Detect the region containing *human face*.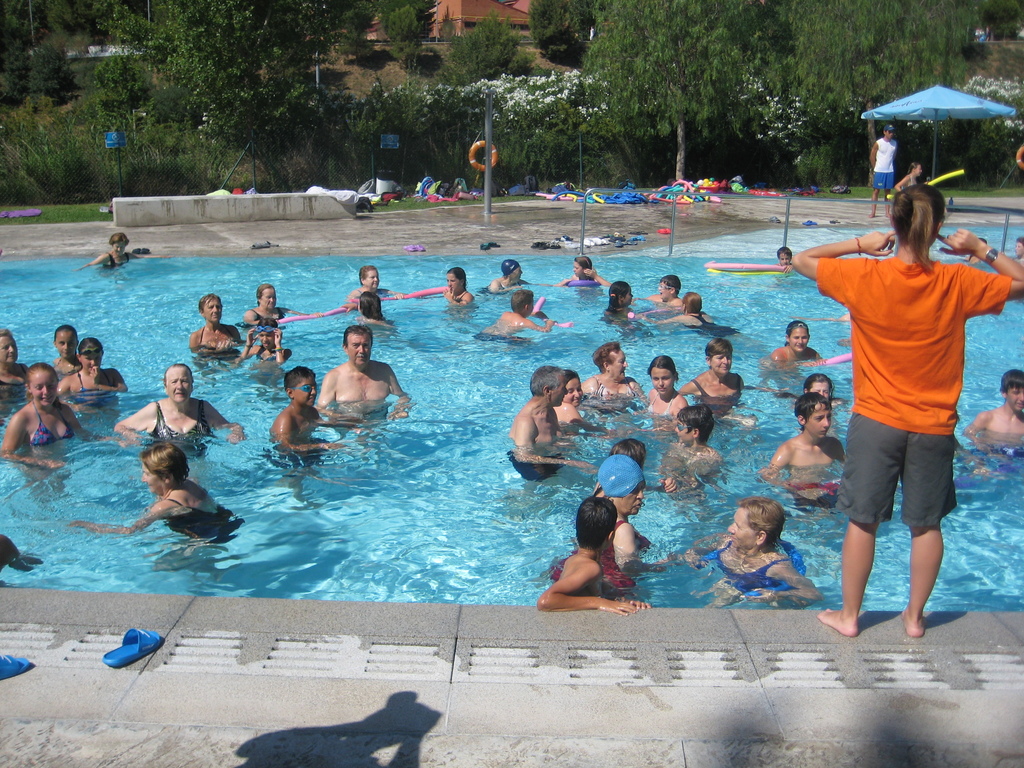
x1=2 y1=333 x2=18 y2=365.
